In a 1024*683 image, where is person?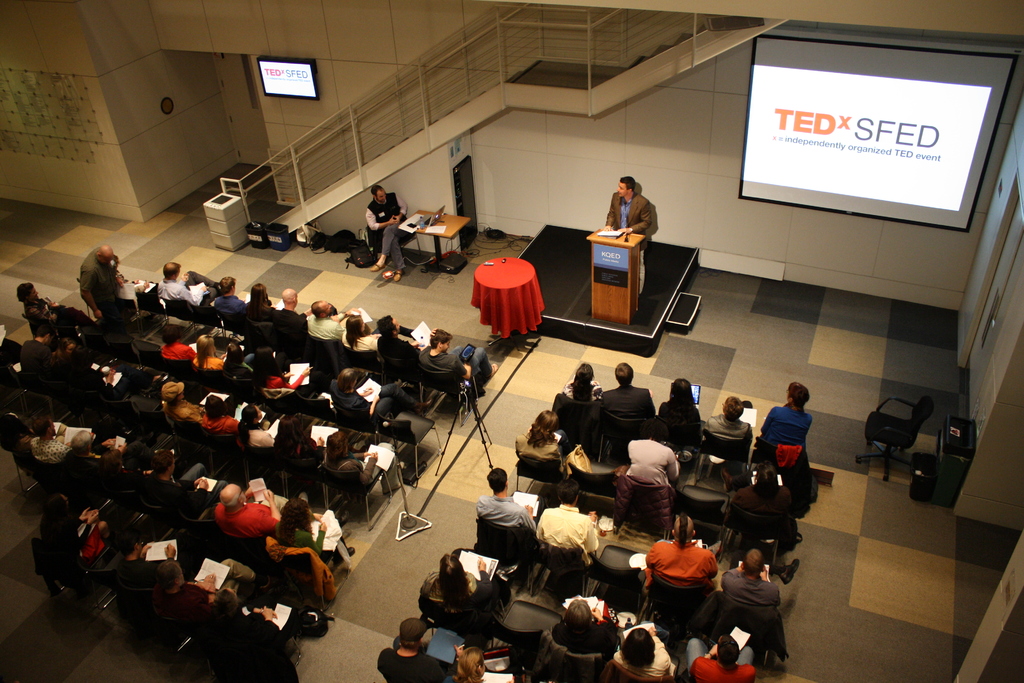
bbox=[532, 477, 596, 565].
